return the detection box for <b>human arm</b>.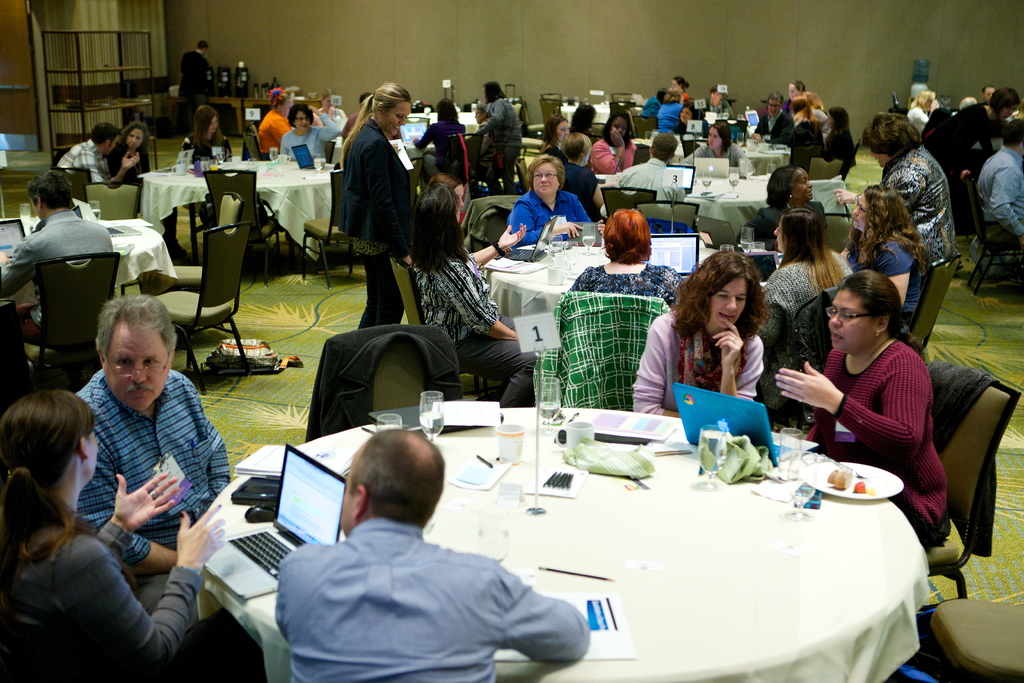
275,557,291,641.
